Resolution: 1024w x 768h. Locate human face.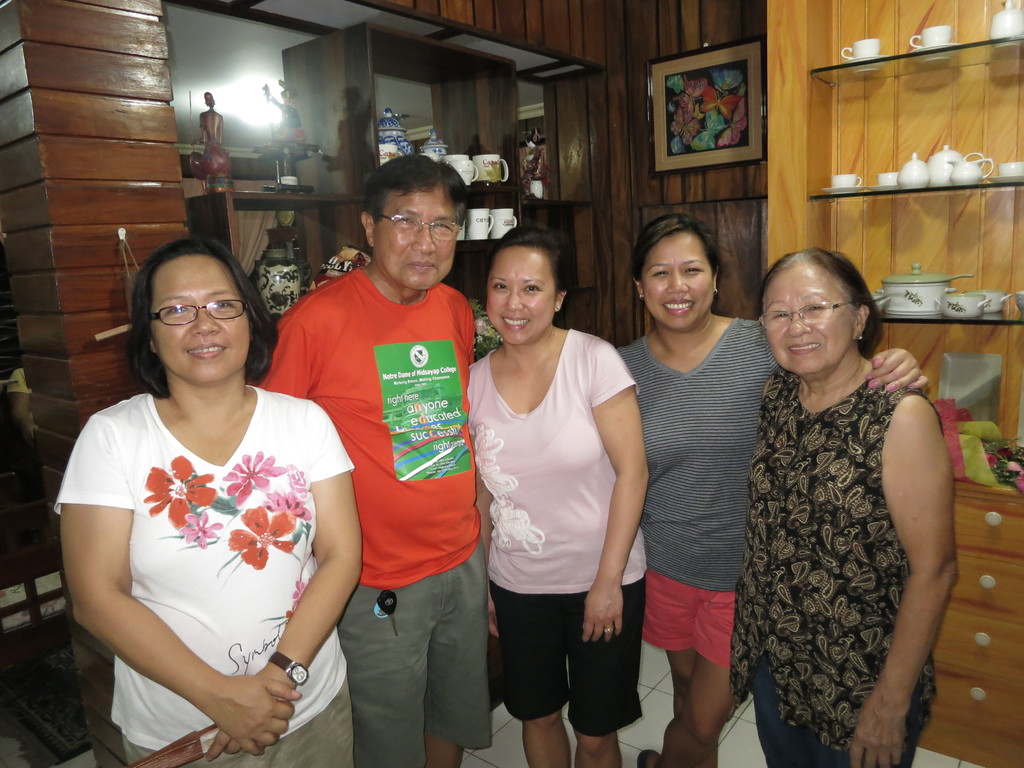
378, 184, 454, 287.
